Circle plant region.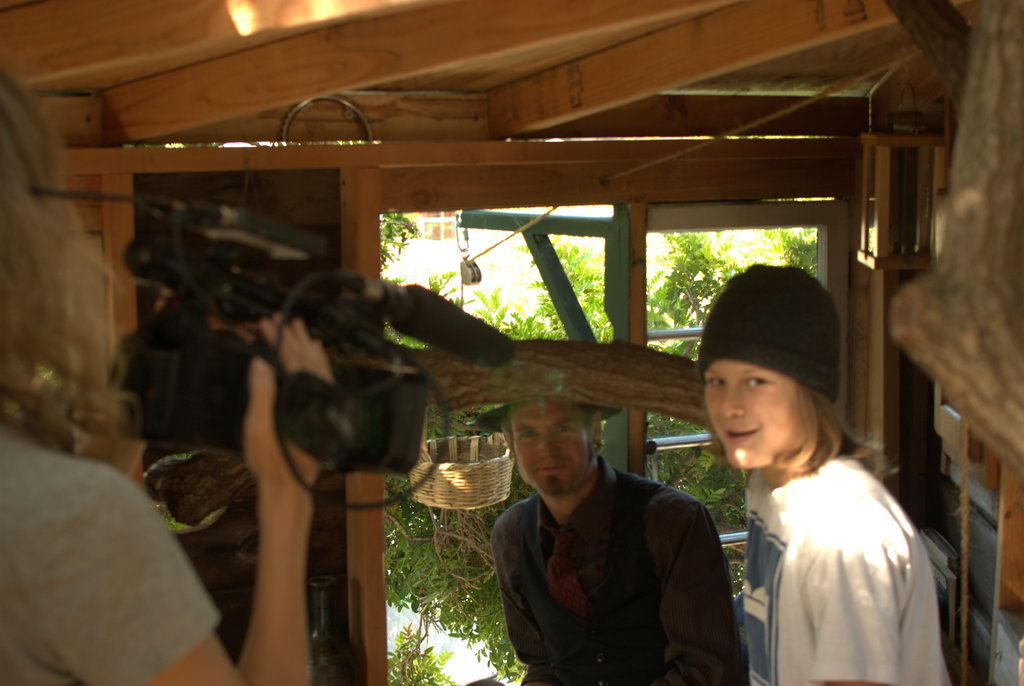
Region: 479, 236, 614, 341.
